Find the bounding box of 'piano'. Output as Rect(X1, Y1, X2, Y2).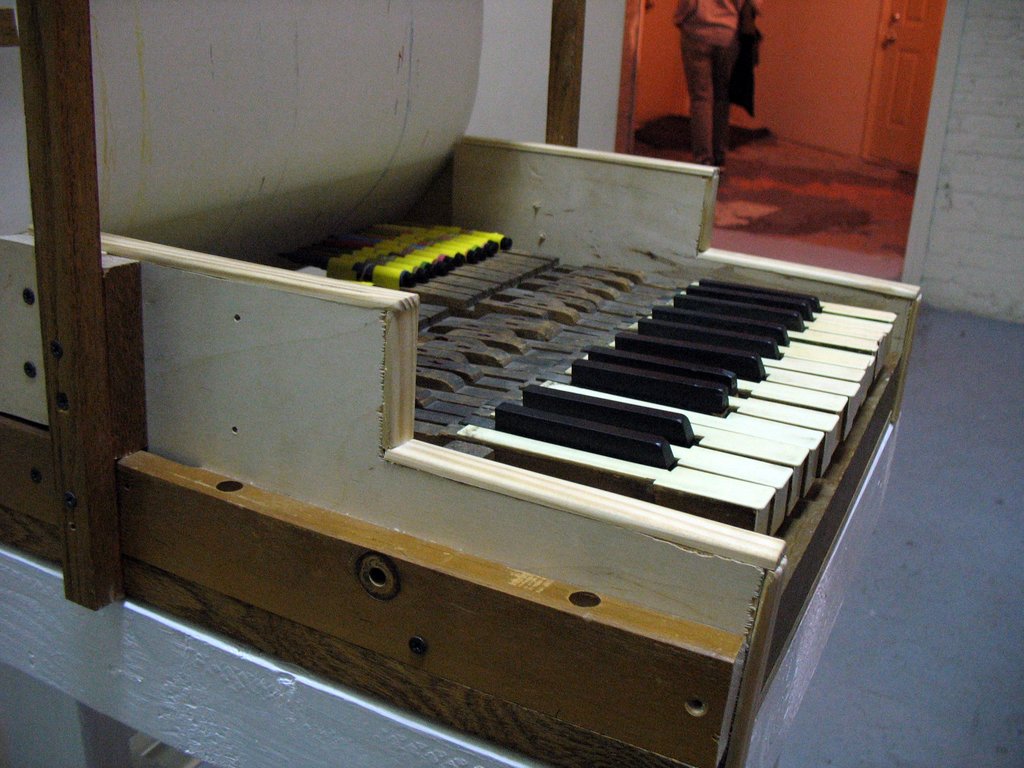
Rect(0, 0, 935, 767).
